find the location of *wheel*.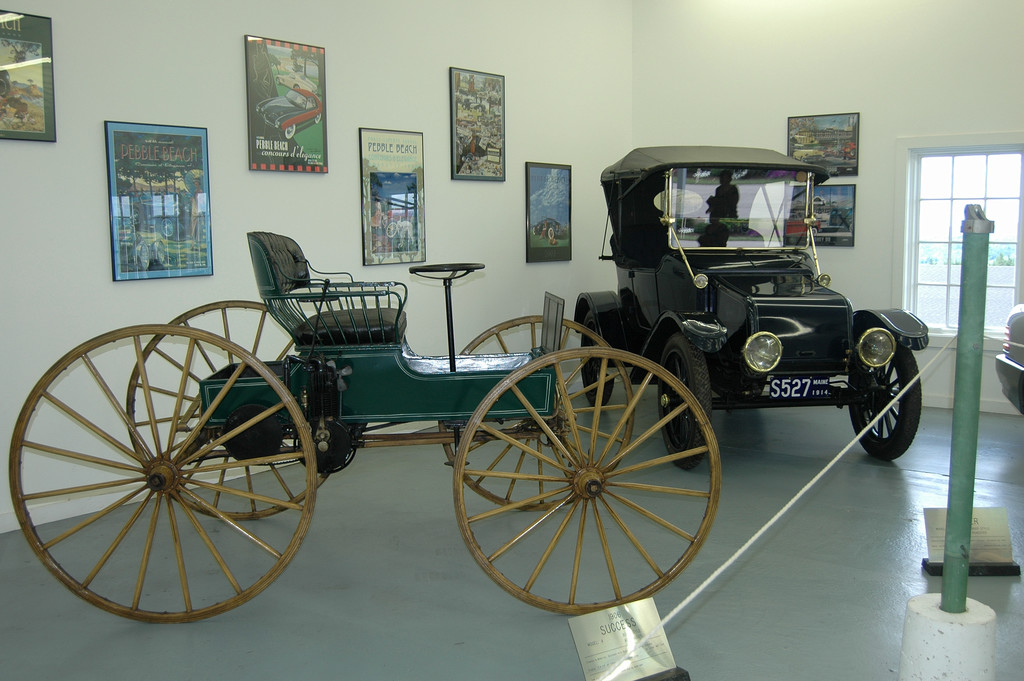
Location: {"x1": 648, "y1": 332, "x2": 714, "y2": 468}.
